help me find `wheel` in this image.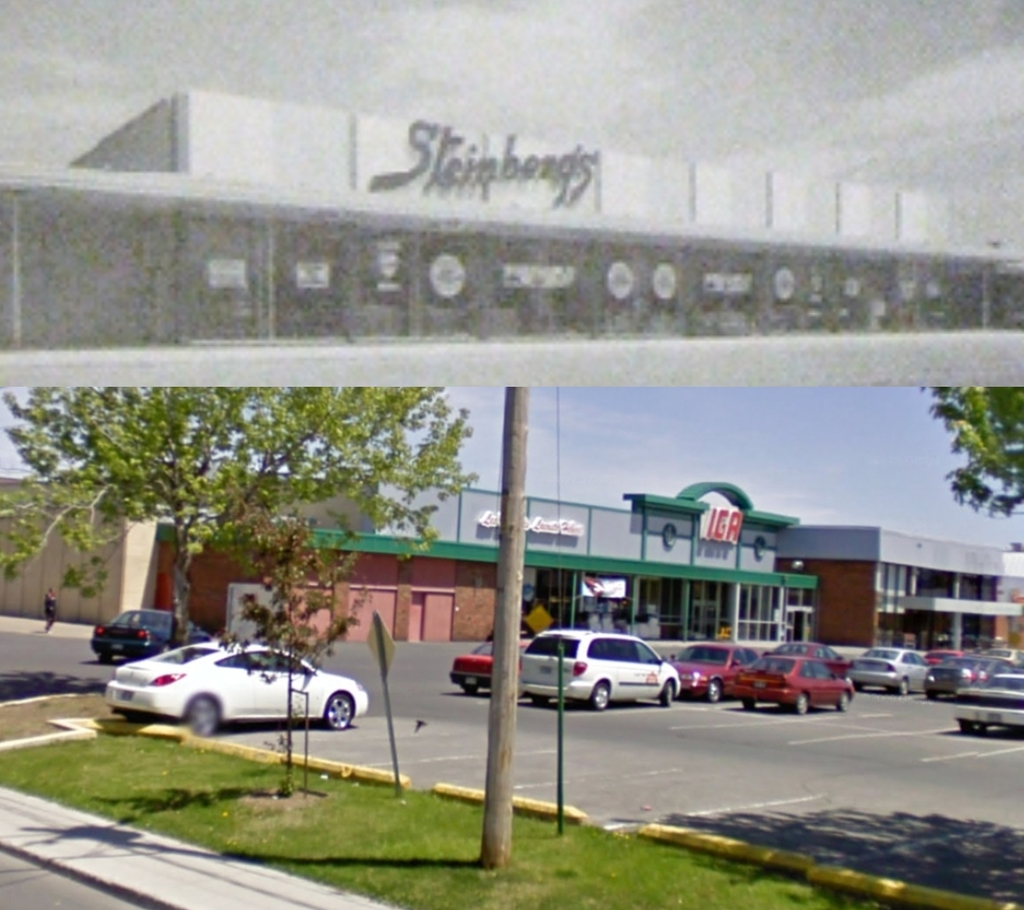
Found it: l=183, t=695, r=221, b=734.
